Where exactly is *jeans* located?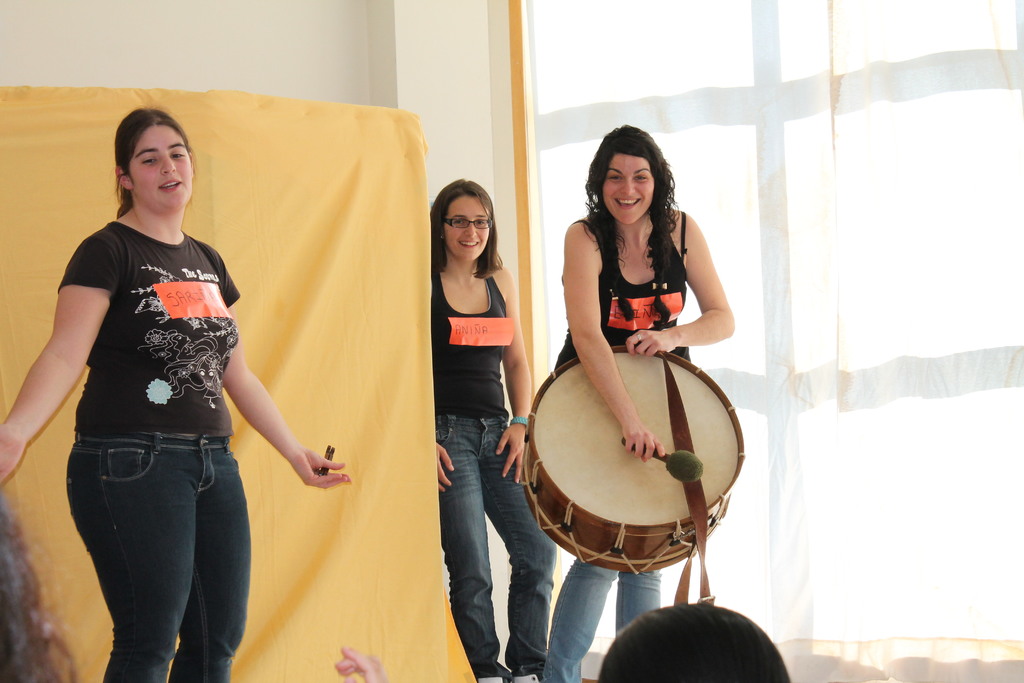
Its bounding box is 543, 566, 664, 682.
